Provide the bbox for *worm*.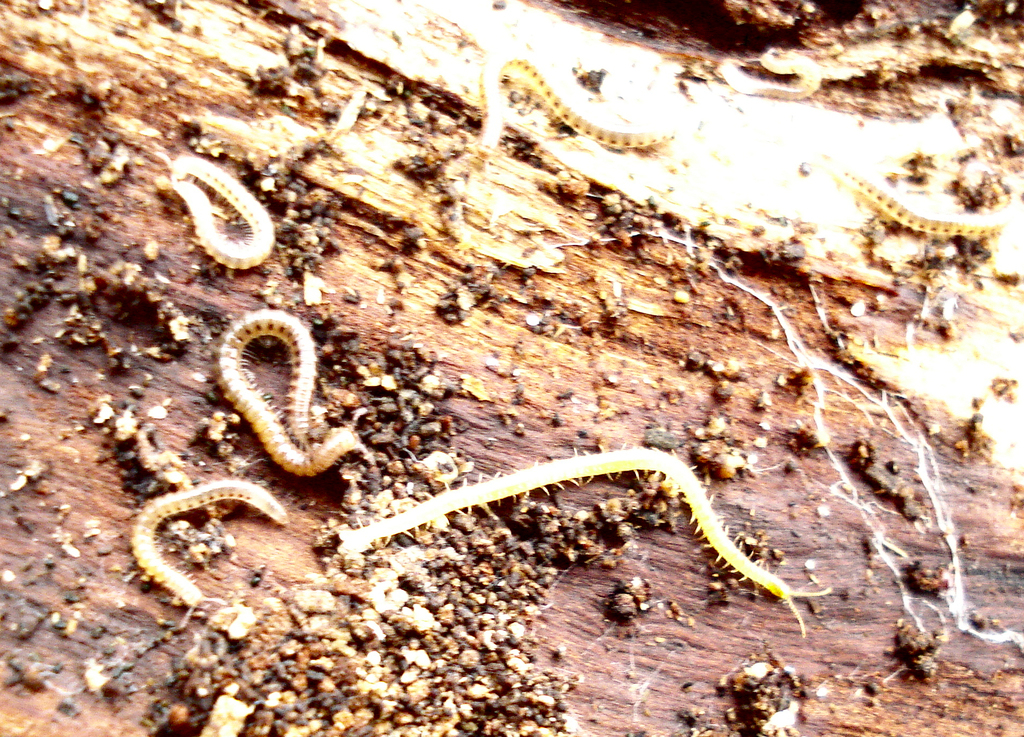
465:58:684:161.
